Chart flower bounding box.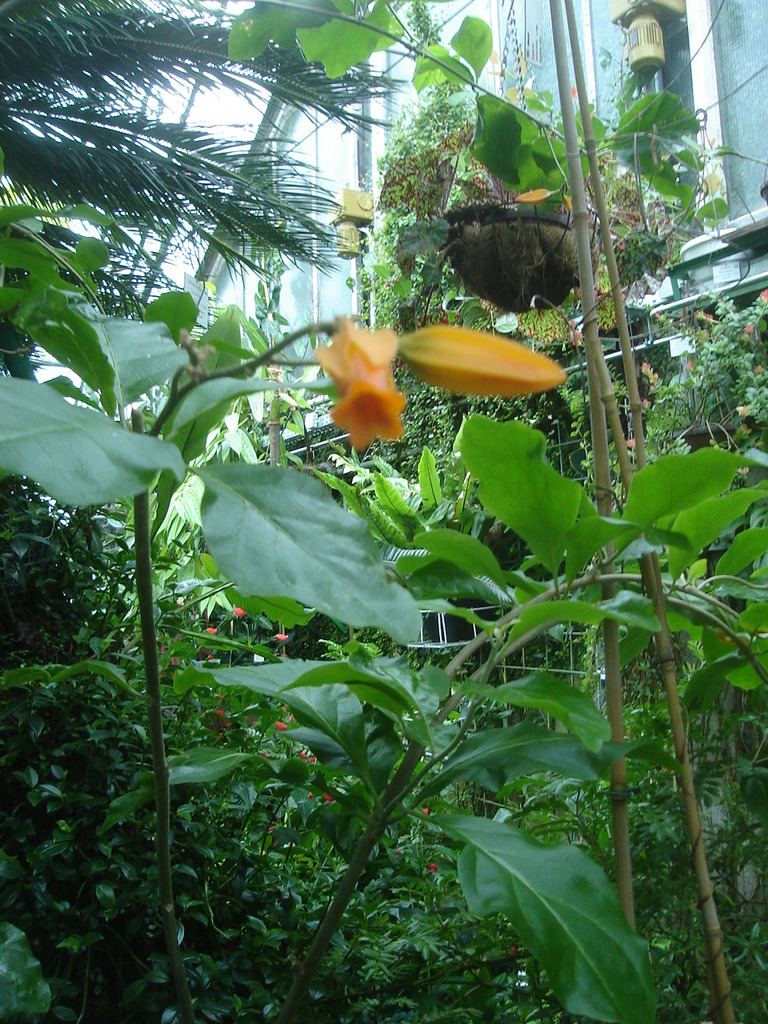
Charted: bbox=(320, 334, 426, 442).
